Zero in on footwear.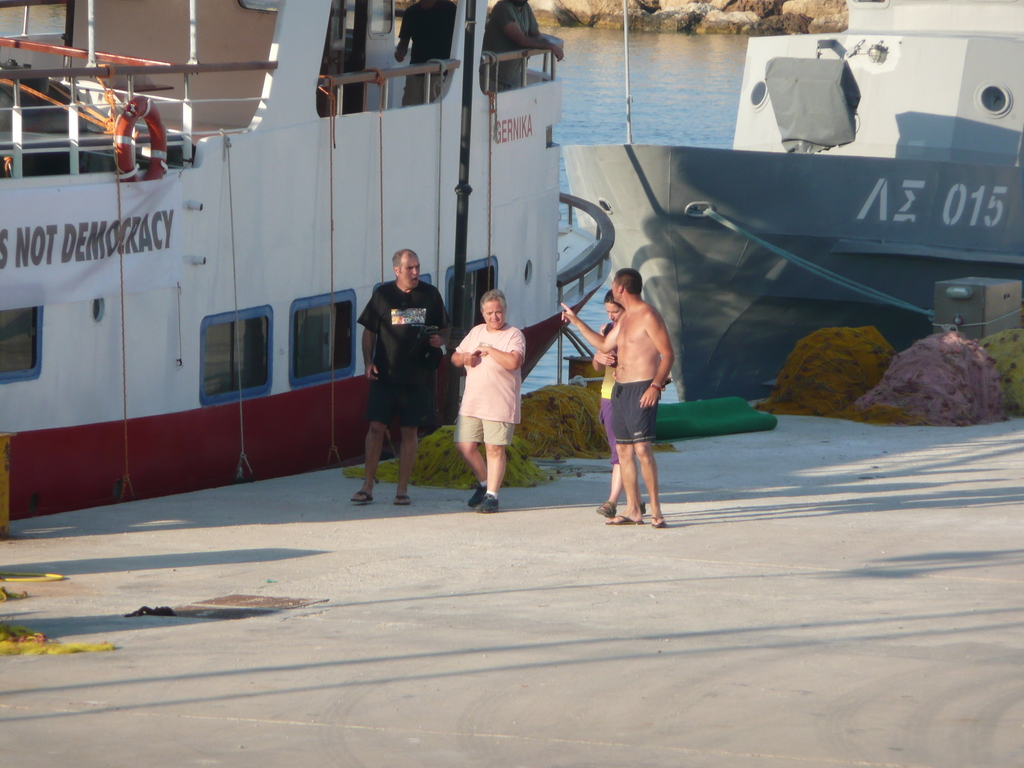
Zeroed in: bbox(598, 497, 620, 522).
